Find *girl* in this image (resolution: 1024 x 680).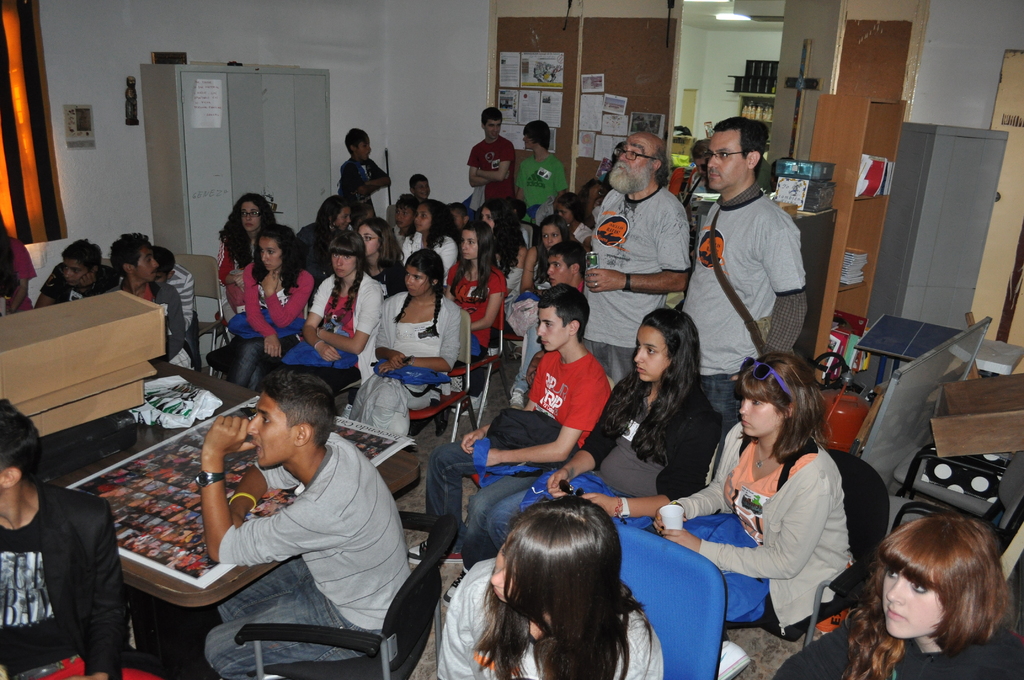
BBox(241, 222, 310, 386).
